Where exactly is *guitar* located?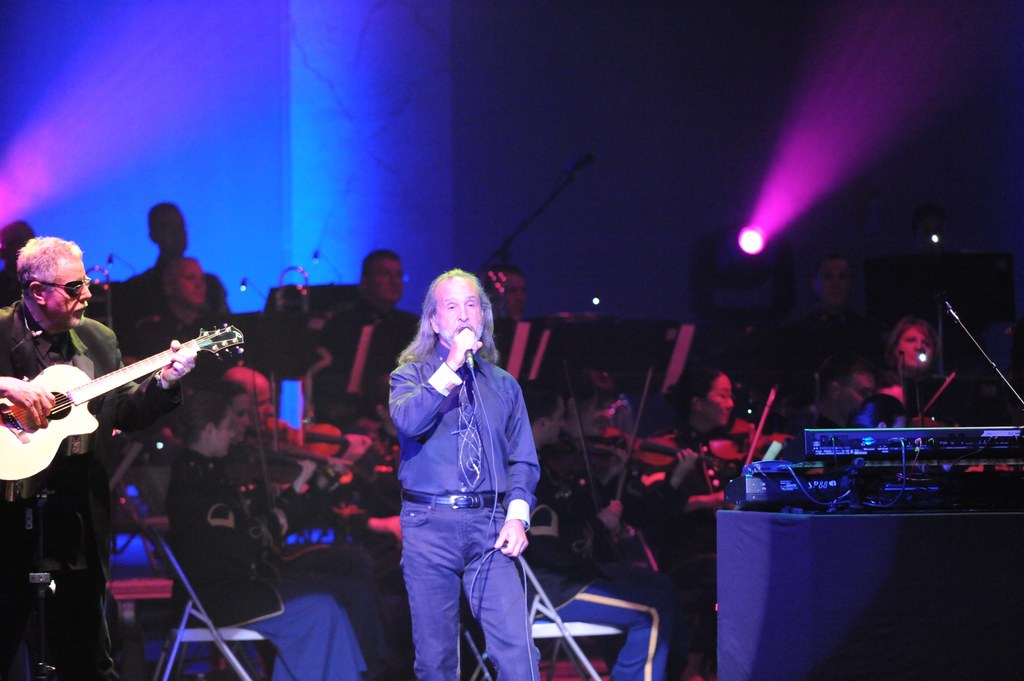
Its bounding box is pyautogui.locateOnScreen(0, 322, 244, 503).
